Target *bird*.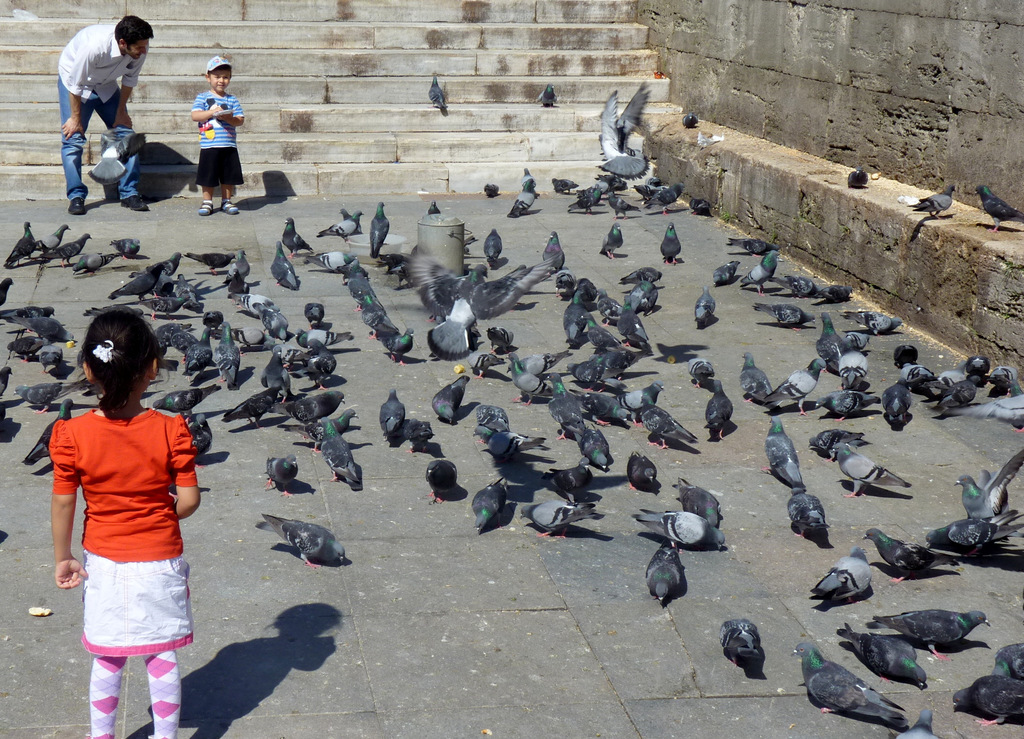
Target region: box(430, 374, 467, 424).
